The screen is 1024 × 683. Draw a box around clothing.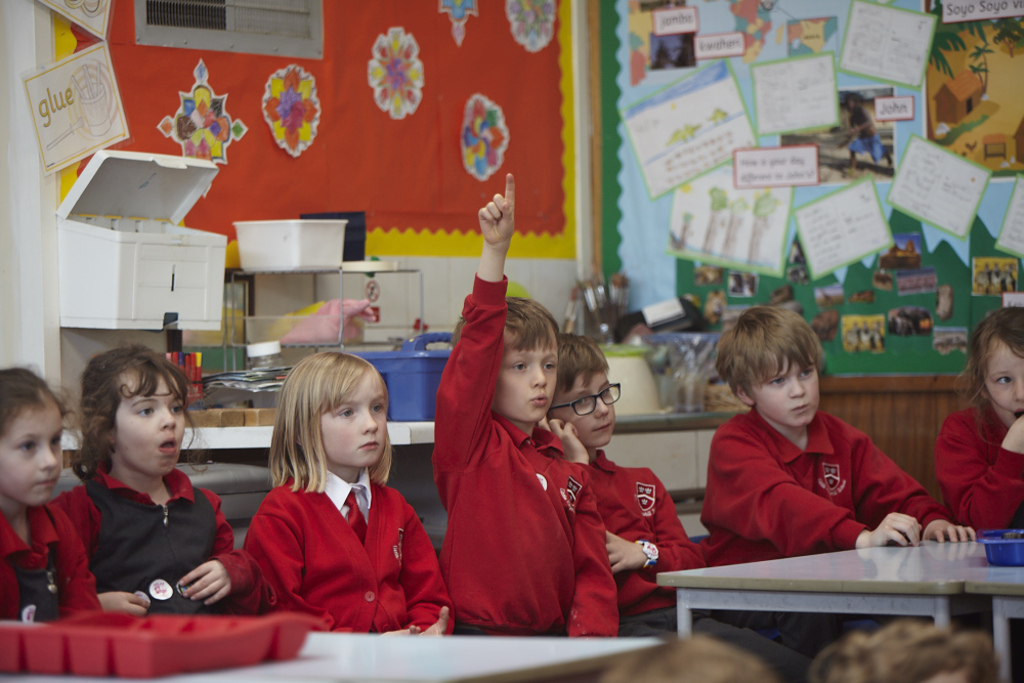
(x1=582, y1=460, x2=800, y2=682).
